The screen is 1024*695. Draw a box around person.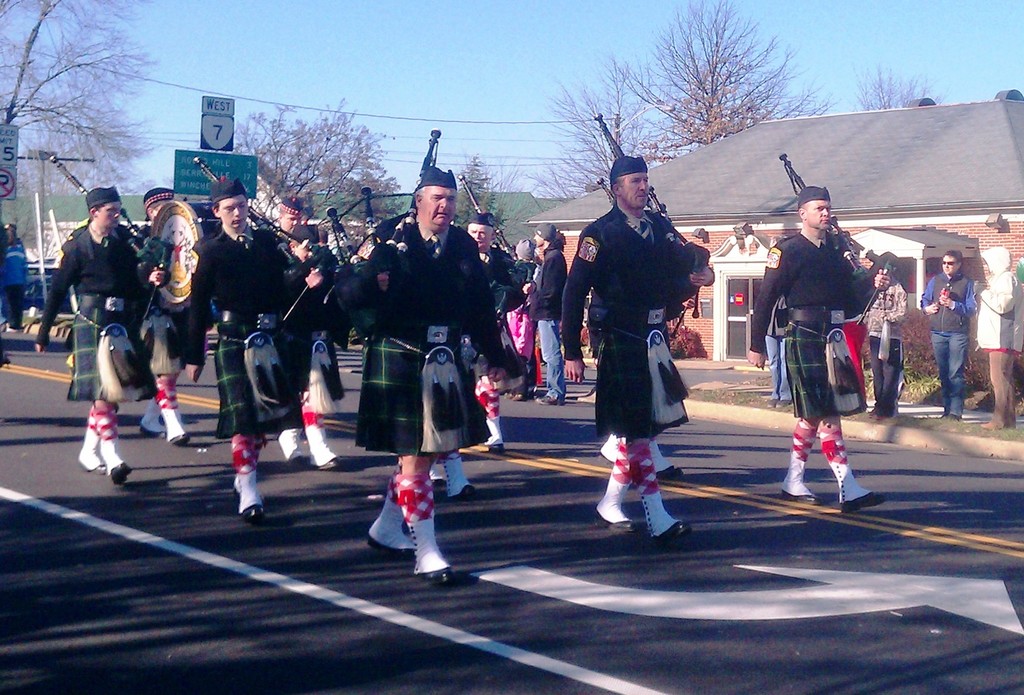
(x1=740, y1=180, x2=883, y2=520).
